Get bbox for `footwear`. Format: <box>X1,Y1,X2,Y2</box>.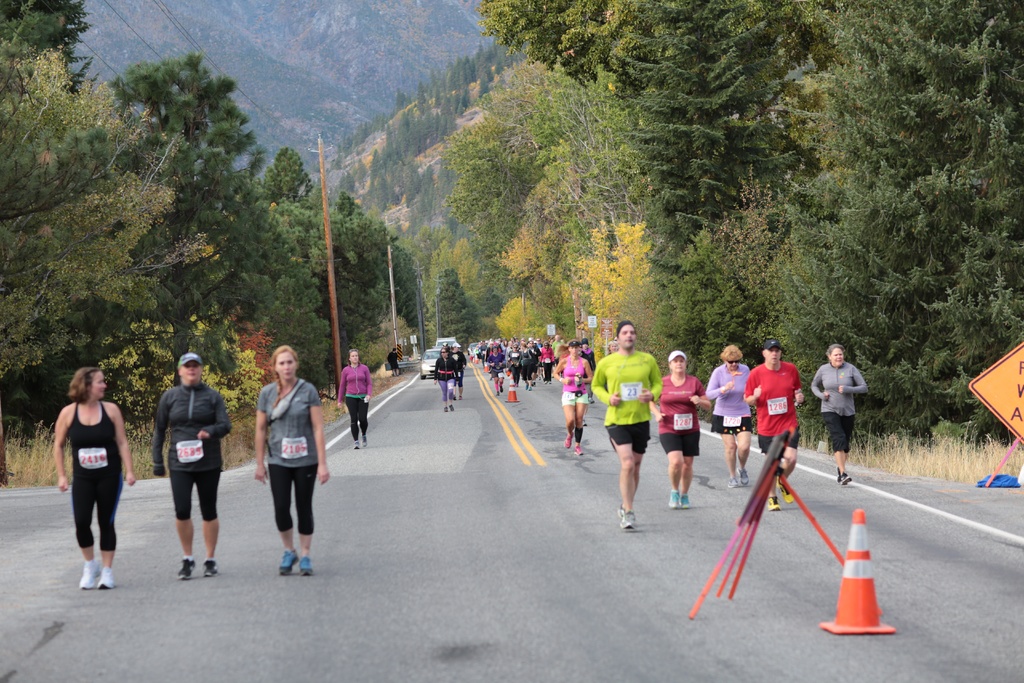
<box>82,557,99,588</box>.
